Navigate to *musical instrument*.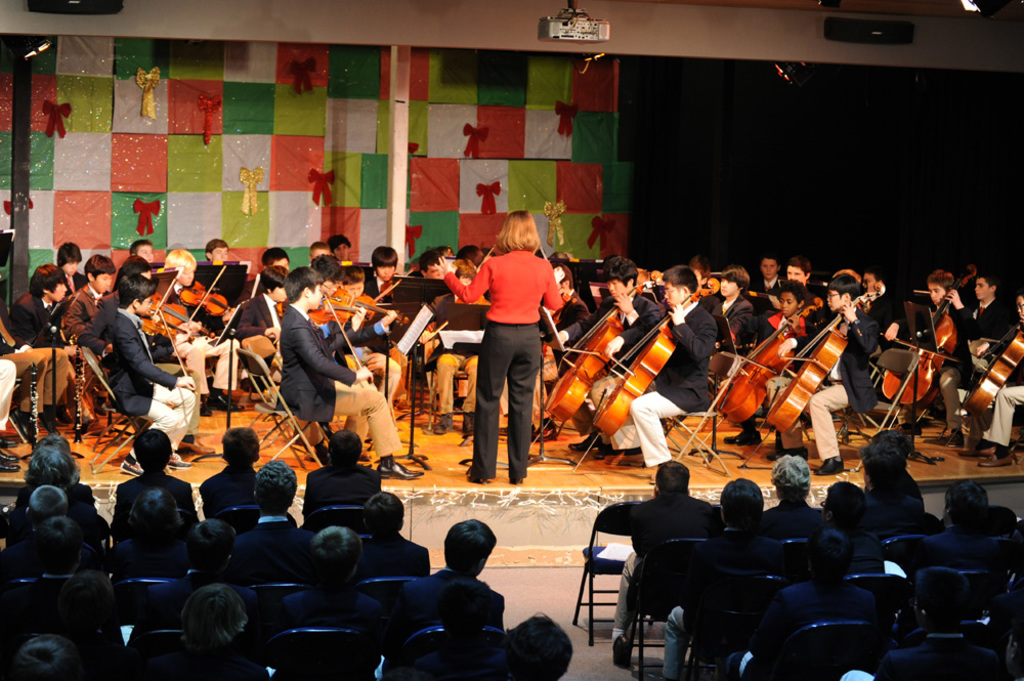
Navigation target: x1=146 y1=274 x2=212 y2=330.
